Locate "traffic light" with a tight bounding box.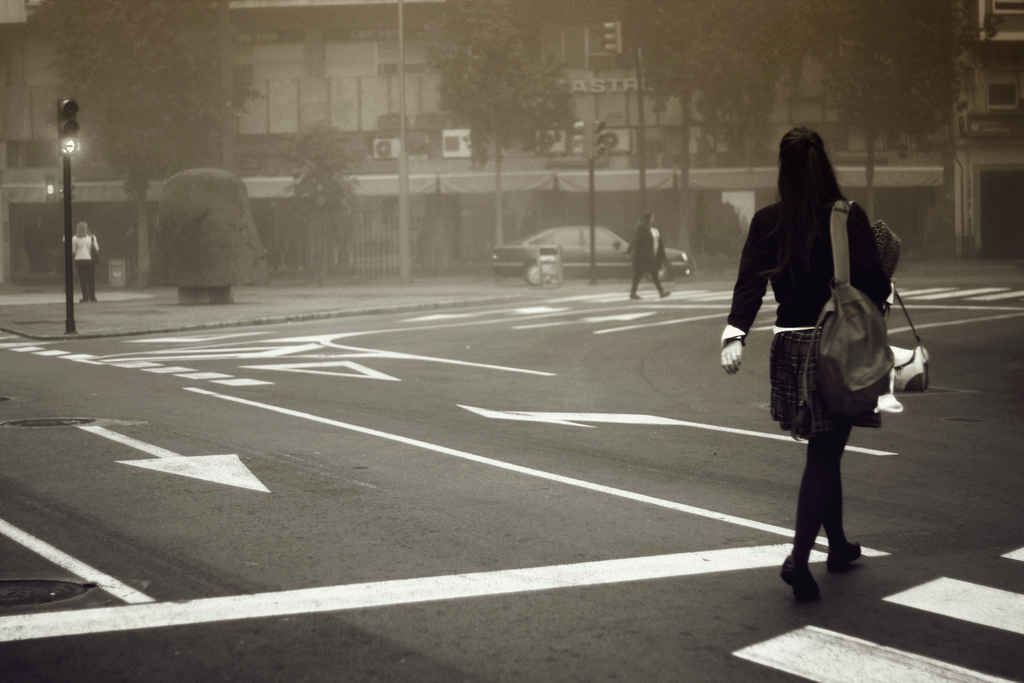
[x1=58, y1=95, x2=80, y2=158].
